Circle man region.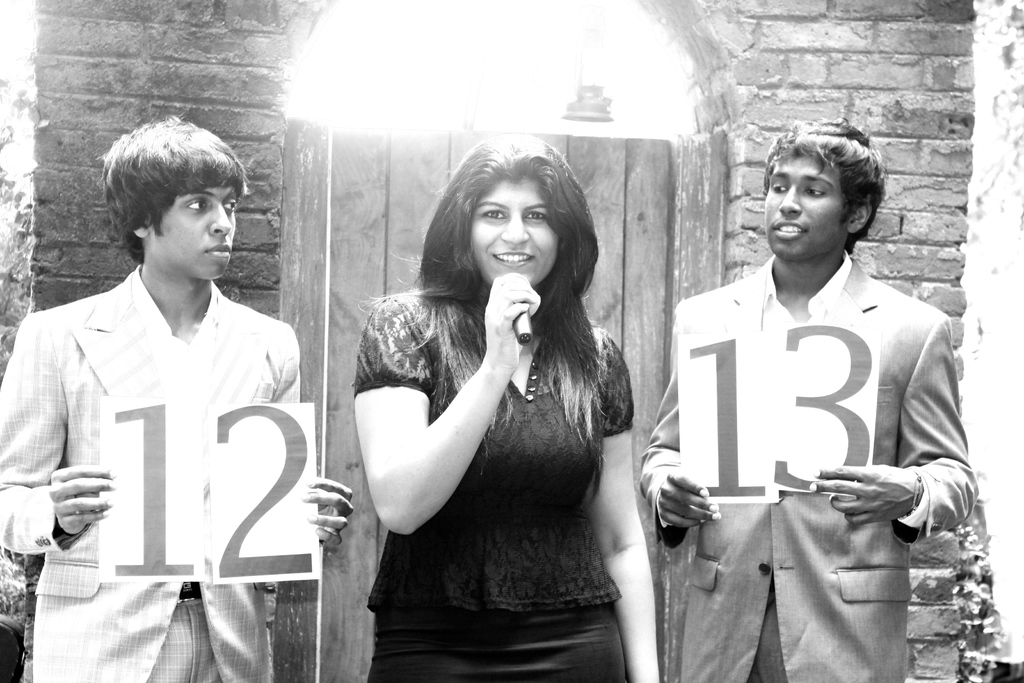
Region: 0 115 353 682.
